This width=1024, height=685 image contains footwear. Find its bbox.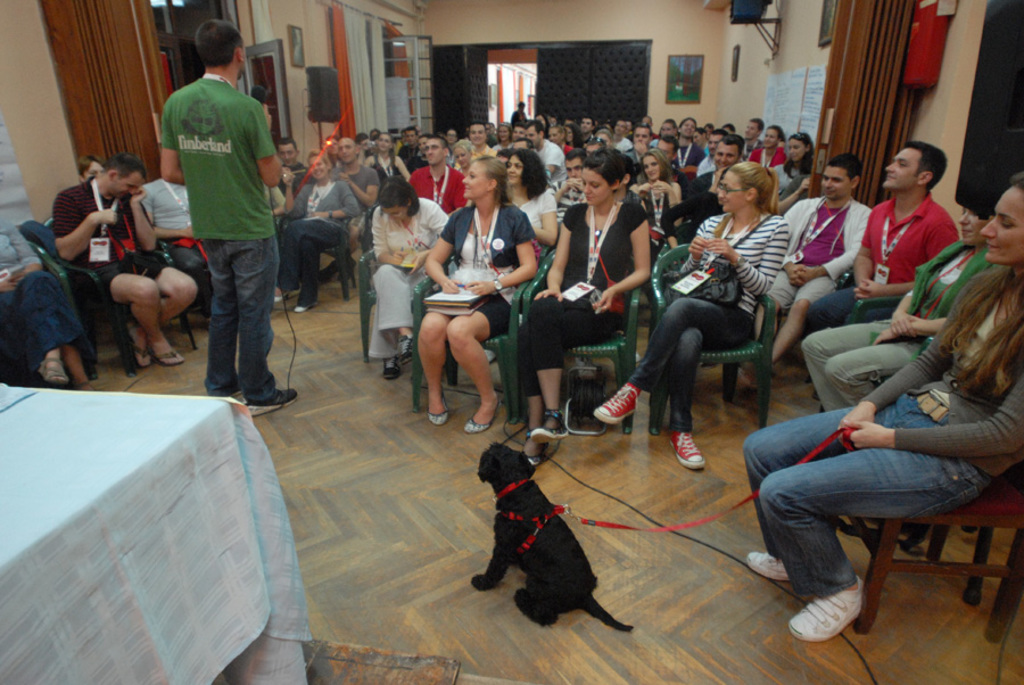
left=465, top=398, right=503, bottom=435.
